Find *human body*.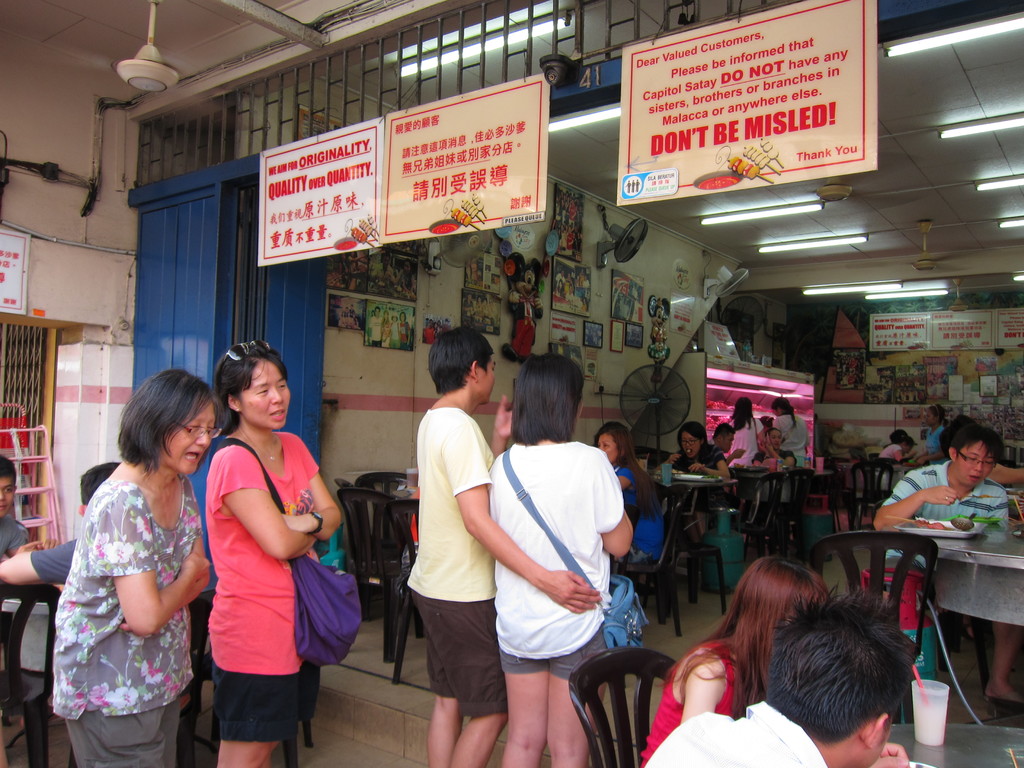
(left=768, top=396, right=812, bottom=476).
